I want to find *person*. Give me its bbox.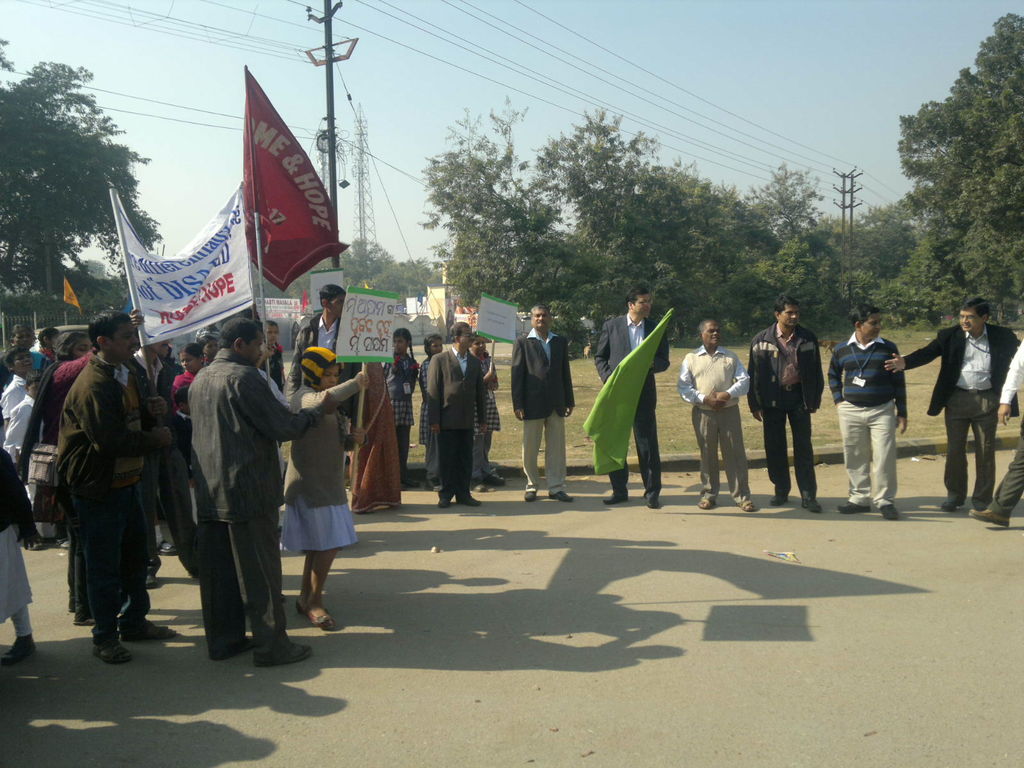
<bbox>189, 314, 337, 667</bbox>.
